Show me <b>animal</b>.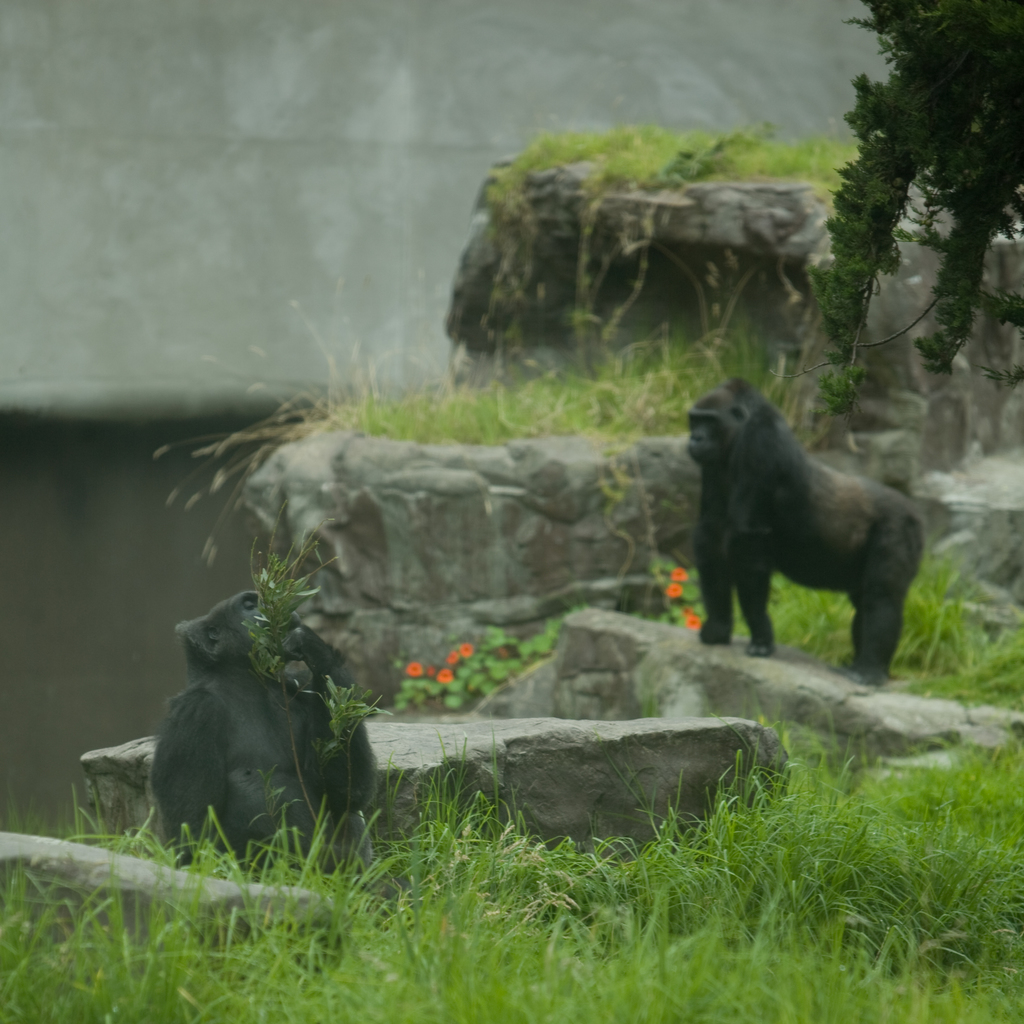
<b>animal</b> is here: region(682, 374, 925, 678).
